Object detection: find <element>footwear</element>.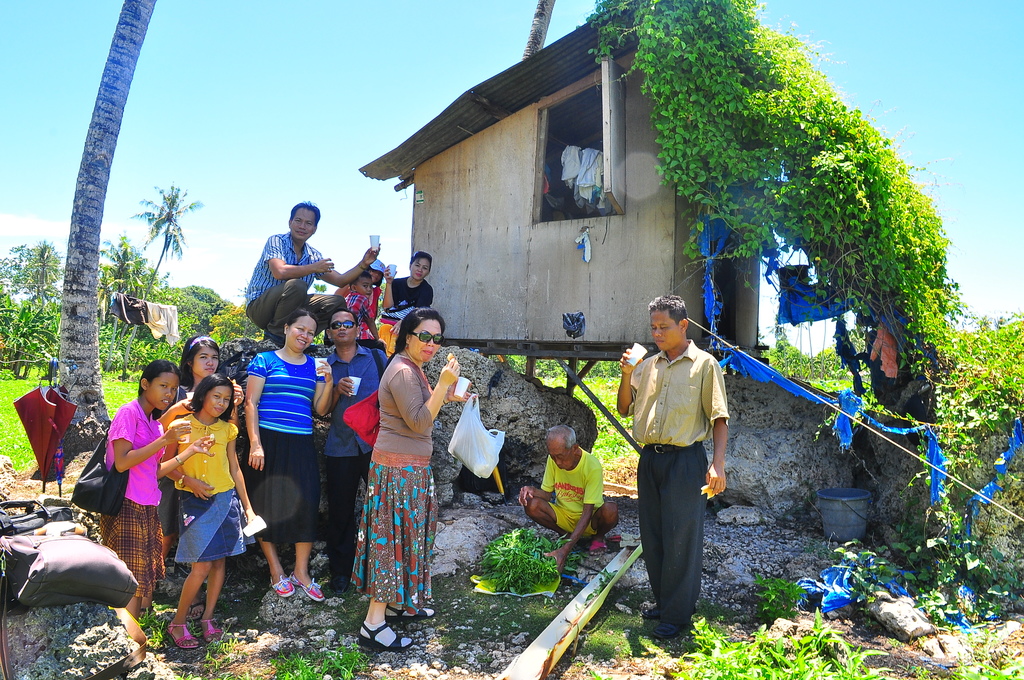
309:342:320:353.
